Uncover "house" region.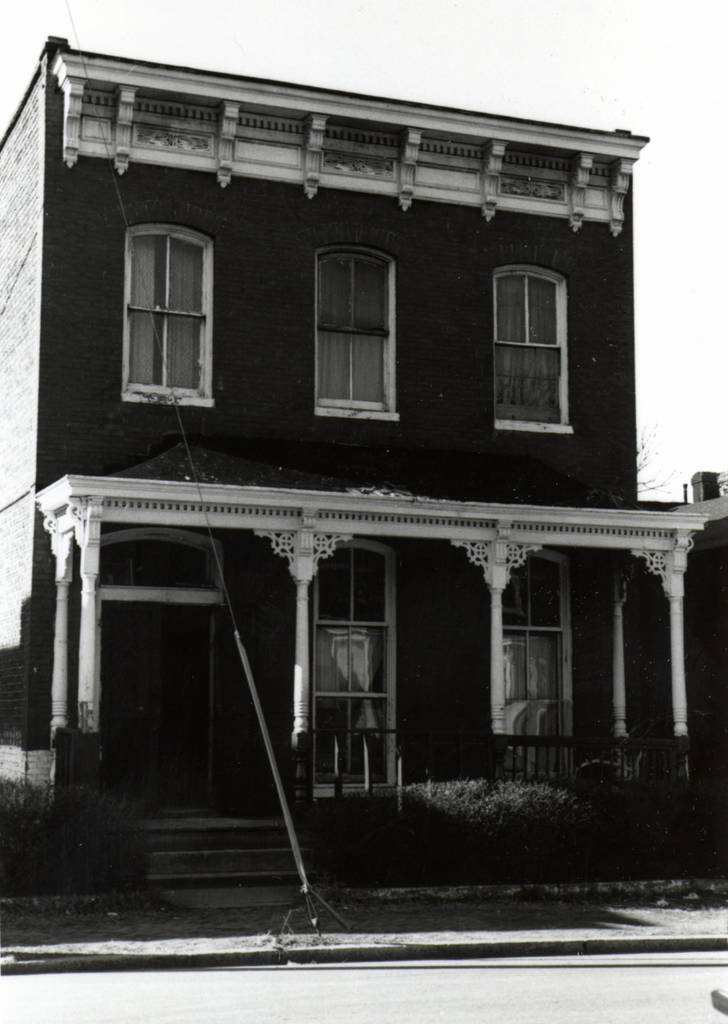
Uncovered: select_region(17, 4, 680, 872).
